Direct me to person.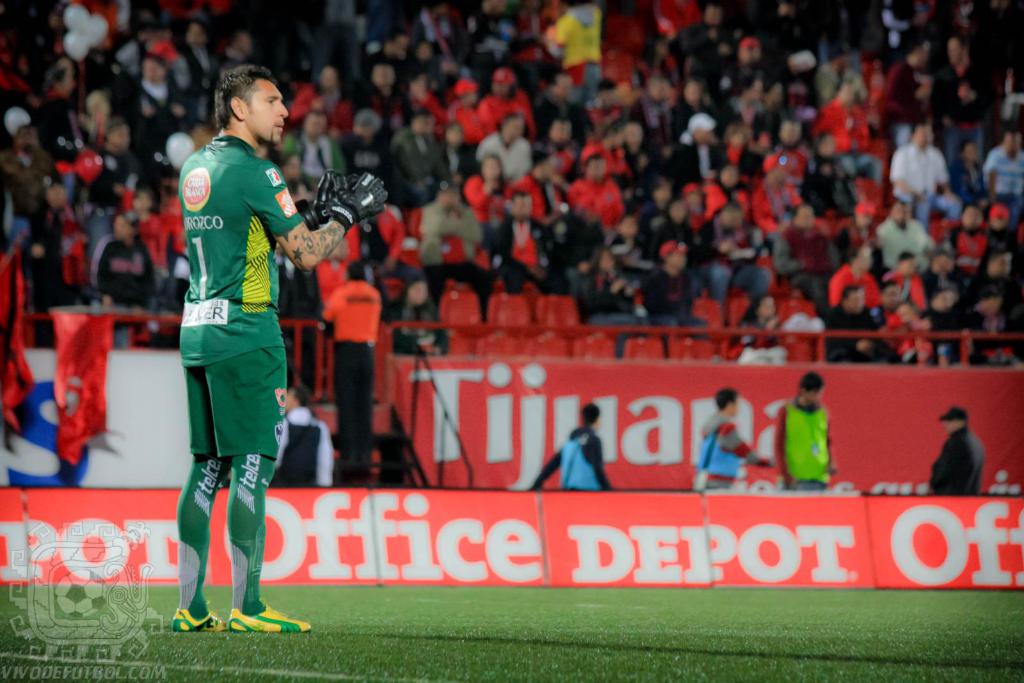
Direction: BBox(177, 62, 388, 634).
